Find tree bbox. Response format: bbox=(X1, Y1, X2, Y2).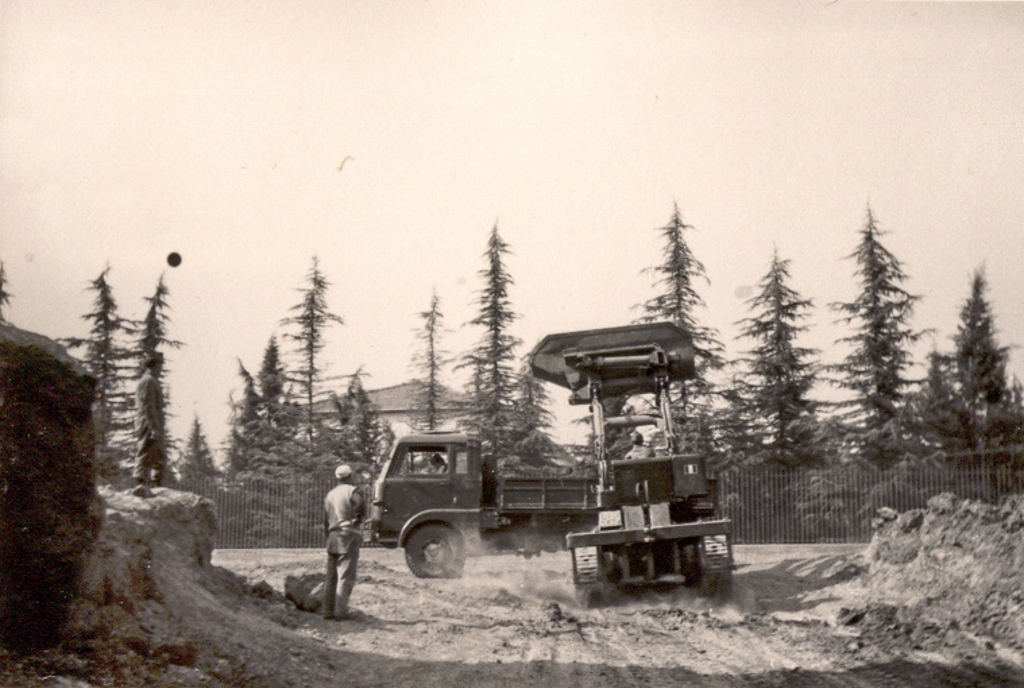
bbox=(930, 251, 1015, 475).
